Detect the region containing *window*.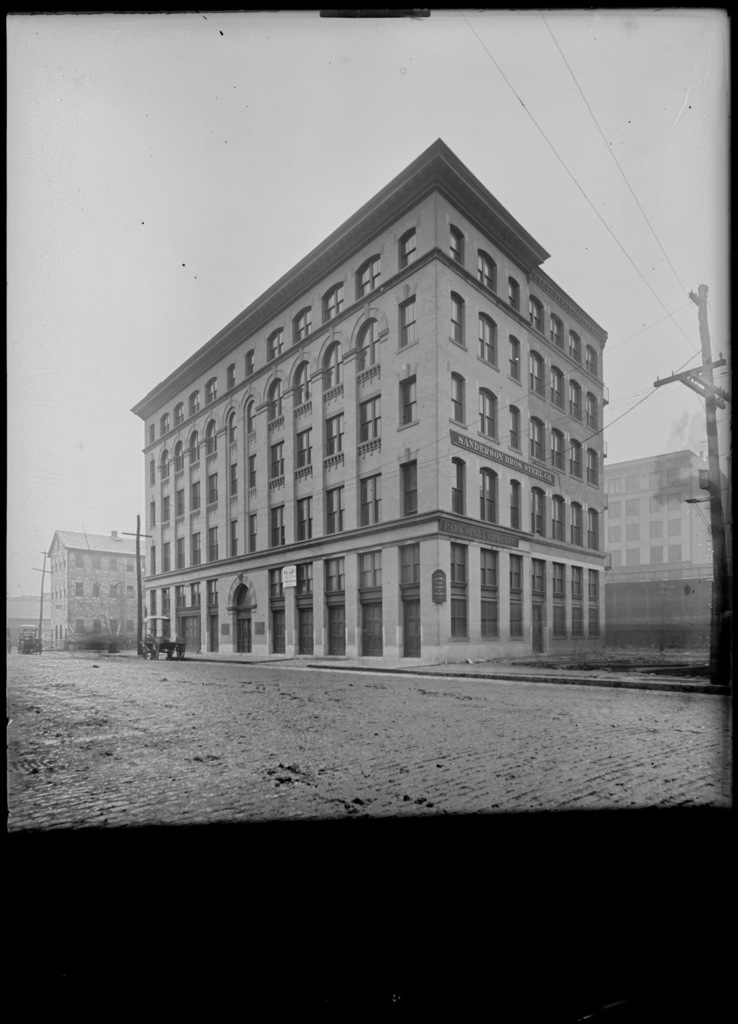
left=111, top=580, right=122, bottom=596.
